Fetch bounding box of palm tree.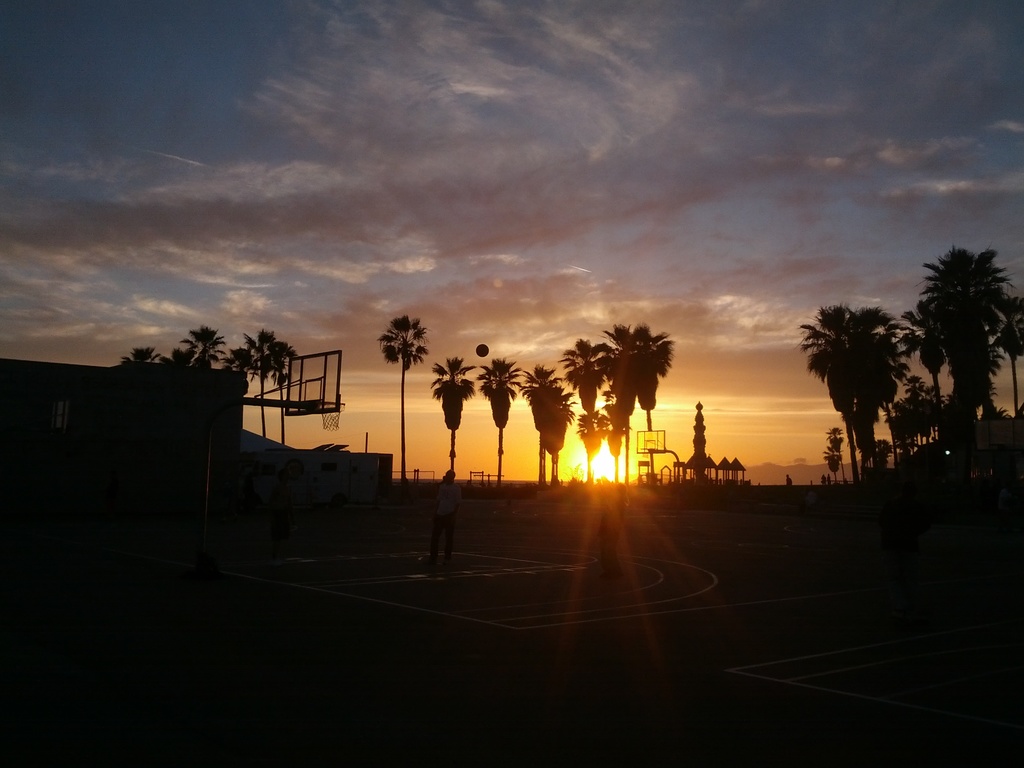
Bbox: [x1=372, y1=316, x2=441, y2=494].
